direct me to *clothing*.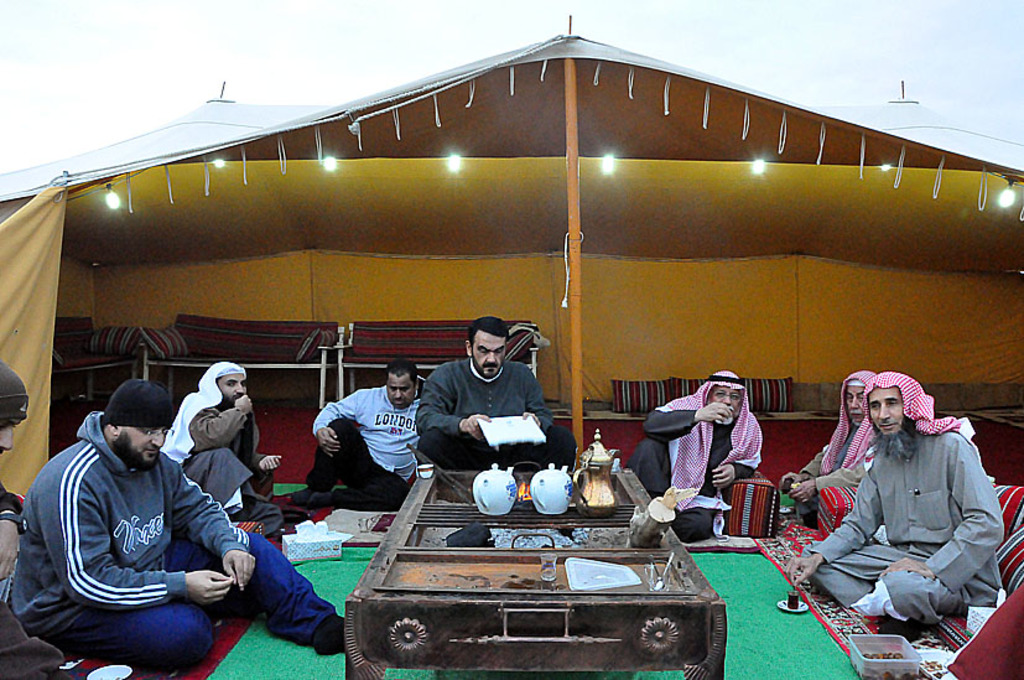
Direction: select_region(308, 608, 345, 654).
